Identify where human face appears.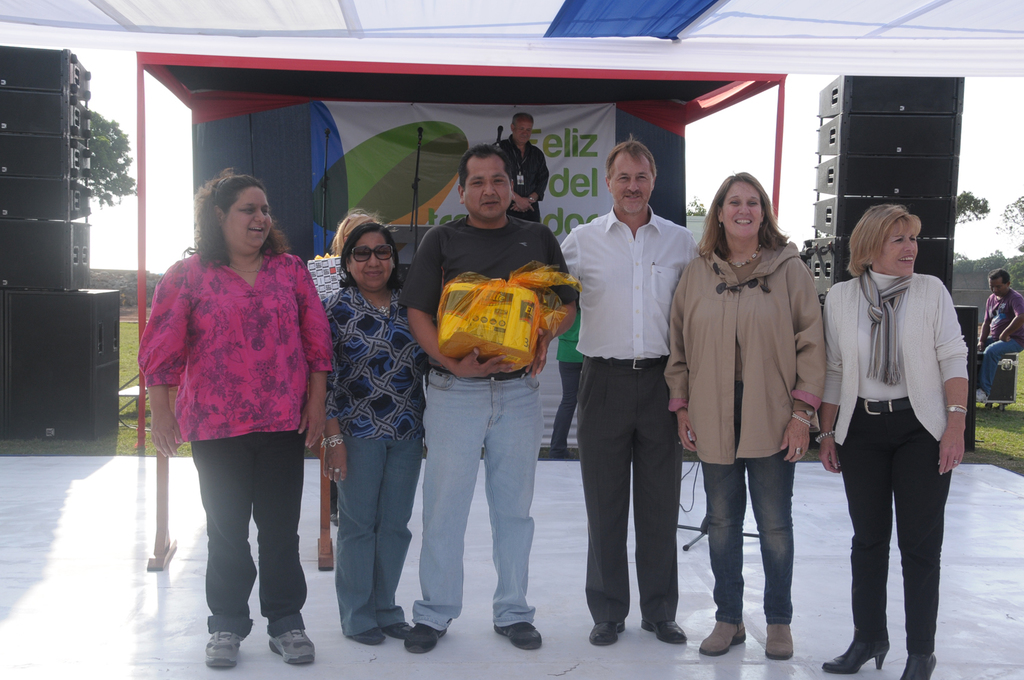
Appears at [723,185,761,235].
